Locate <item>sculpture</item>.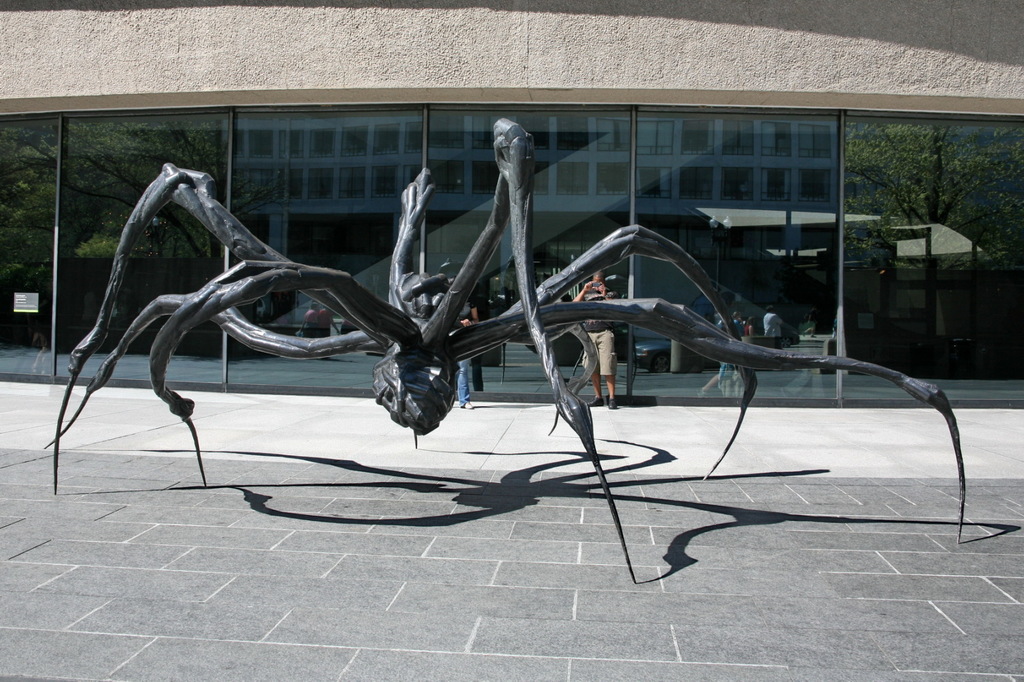
Bounding box: bbox=[79, 94, 861, 544].
